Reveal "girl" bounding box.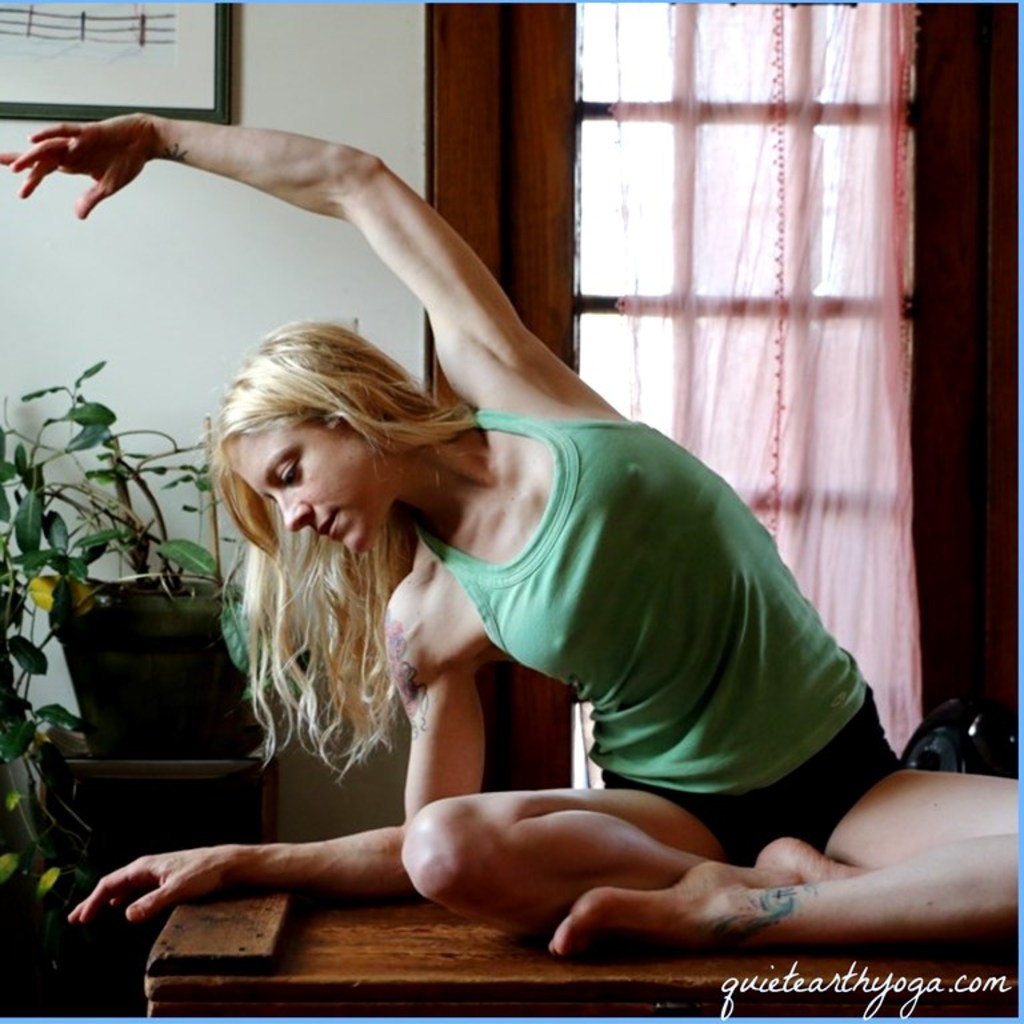
Revealed: <region>0, 101, 1023, 963</region>.
